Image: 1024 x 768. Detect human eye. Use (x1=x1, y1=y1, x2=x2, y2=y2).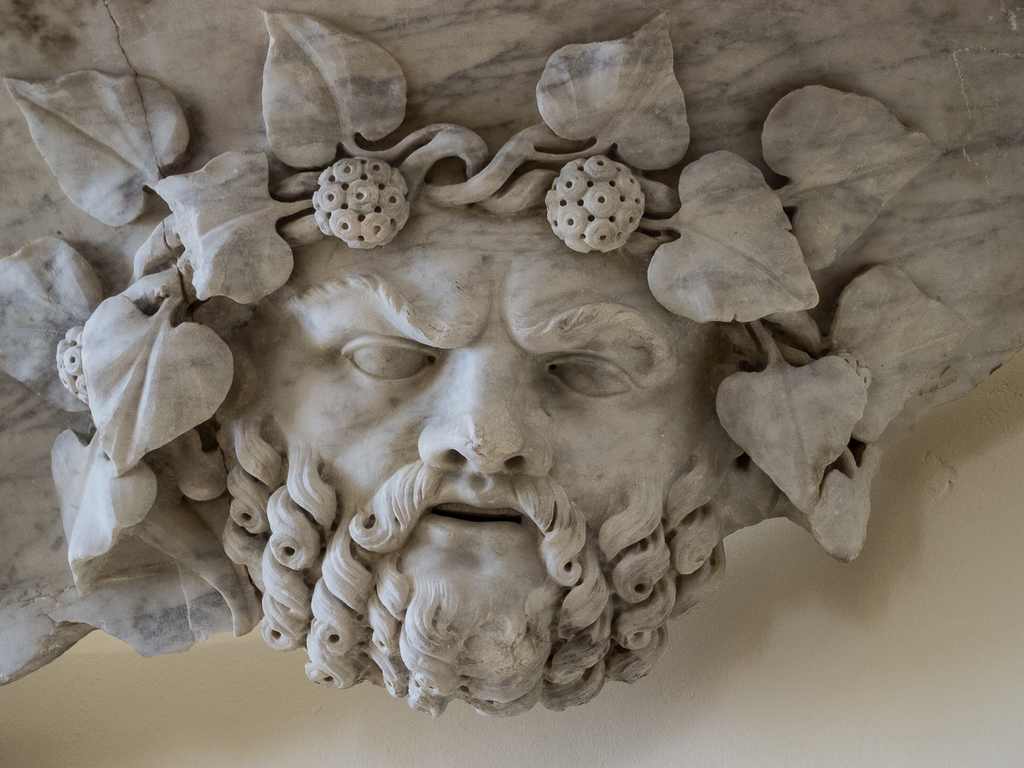
(x1=325, y1=336, x2=431, y2=399).
